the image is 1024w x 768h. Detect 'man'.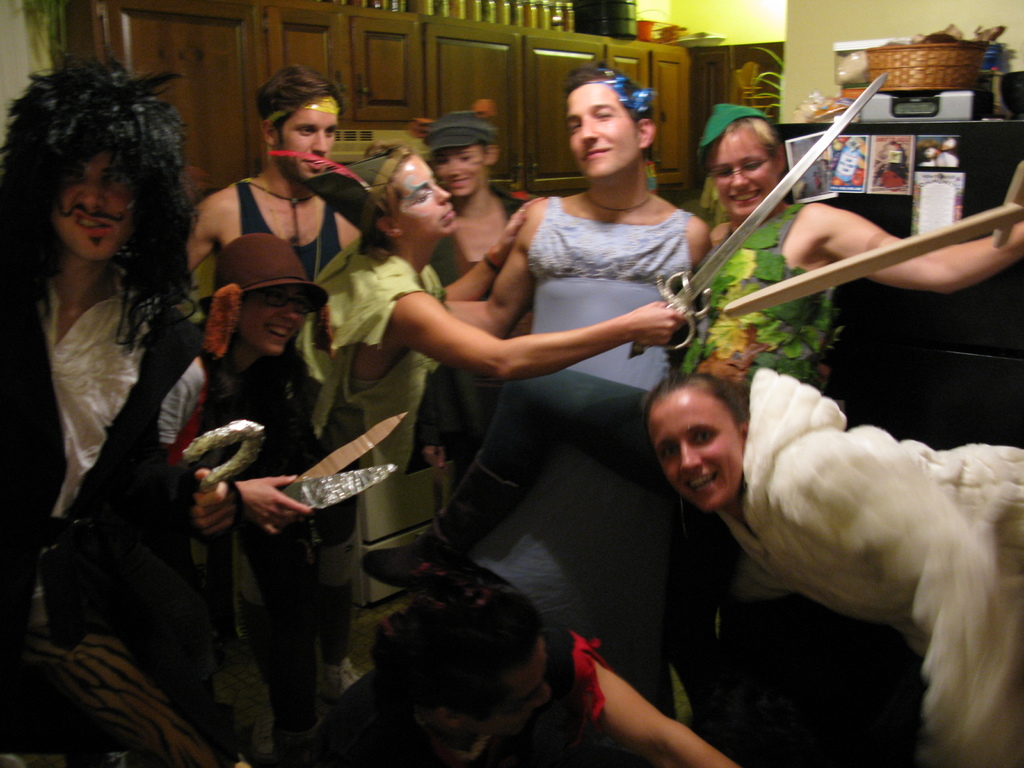
Detection: <box>426,84,716,704</box>.
